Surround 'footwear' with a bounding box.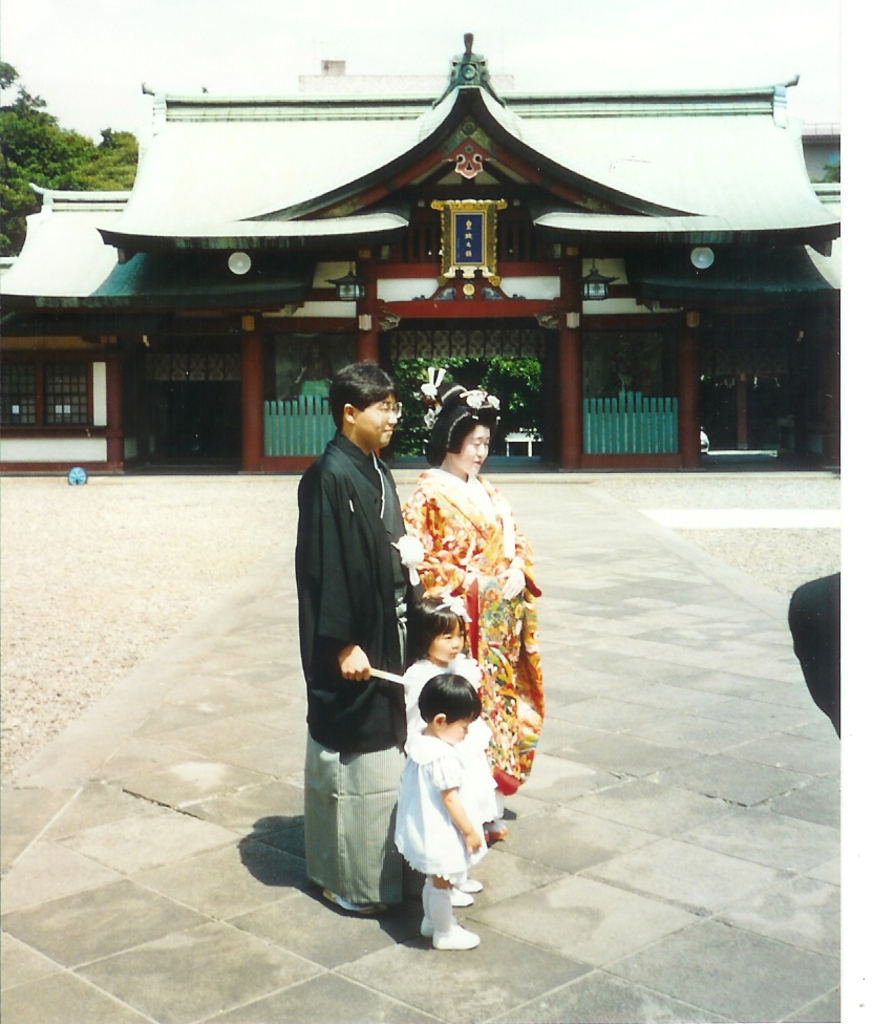
x1=451 y1=889 x2=469 y2=902.
